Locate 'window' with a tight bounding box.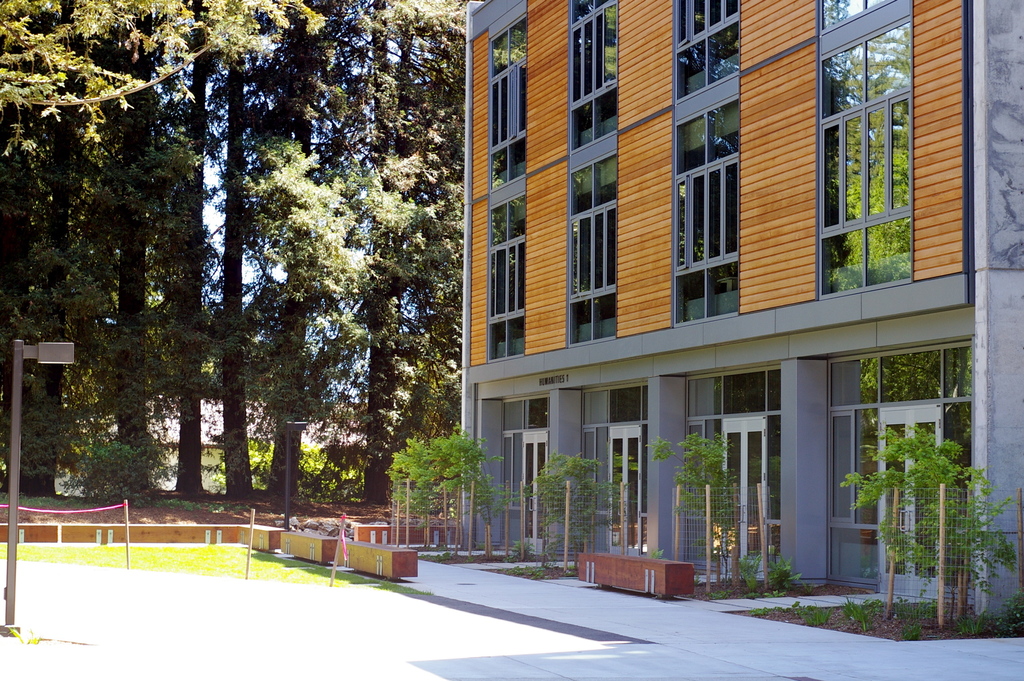
left=812, top=0, right=911, bottom=297.
